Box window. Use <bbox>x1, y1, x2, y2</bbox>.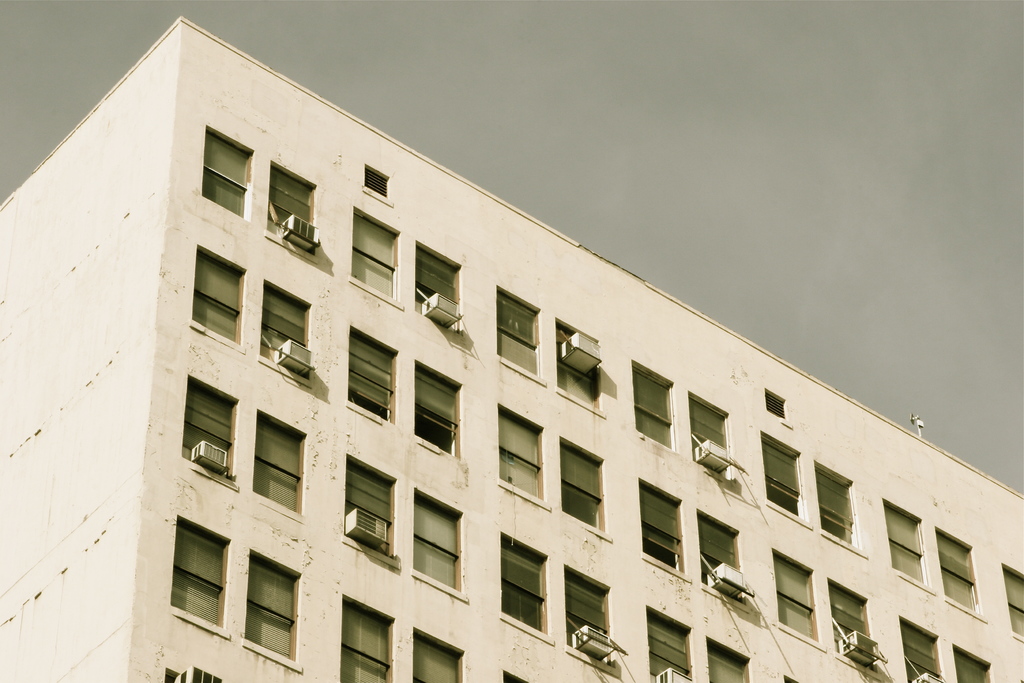
<bbox>164, 666, 180, 682</bbox>.
